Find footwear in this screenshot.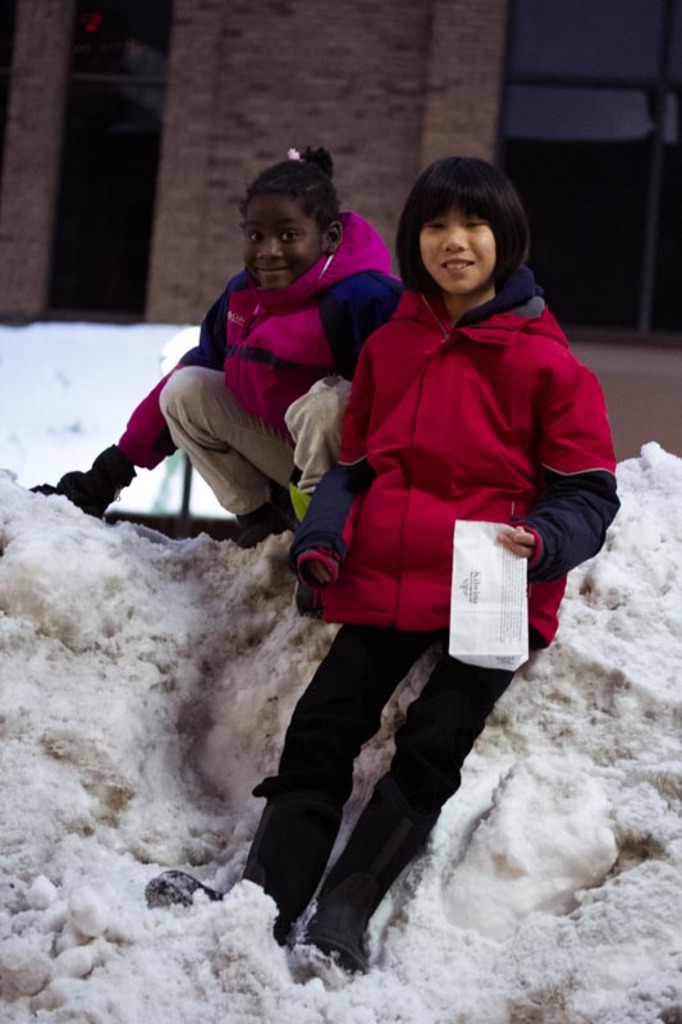
The bounding box for footwear is locate(308, 893, 383, 978).
